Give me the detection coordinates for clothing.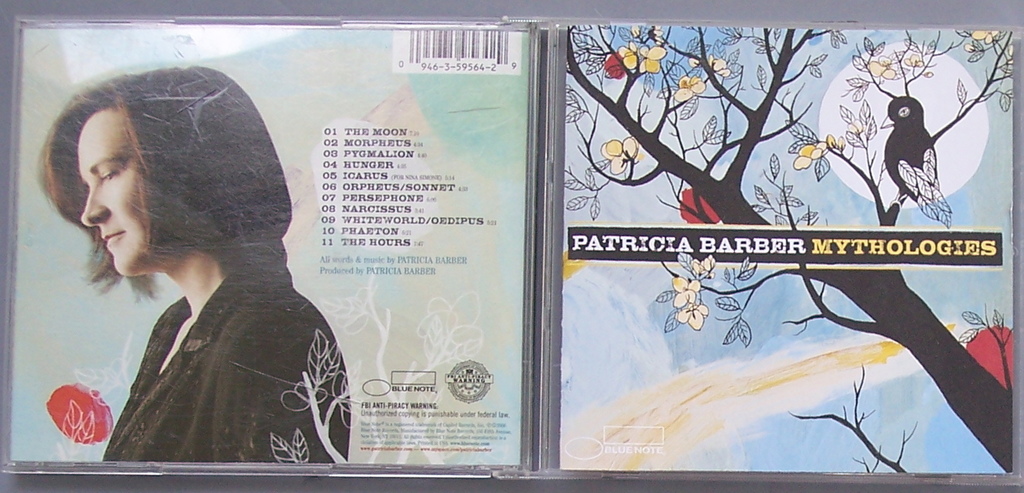
select_region(74, 219, 339, 452).
